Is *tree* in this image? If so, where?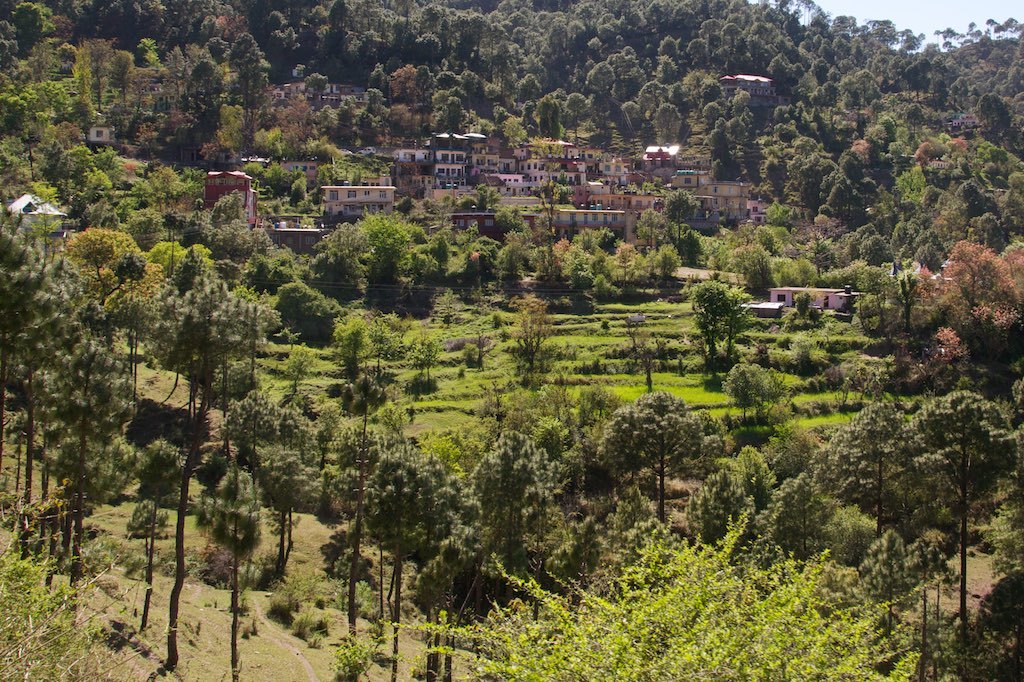
Yes, at crop(296, 197, 318, 212).
